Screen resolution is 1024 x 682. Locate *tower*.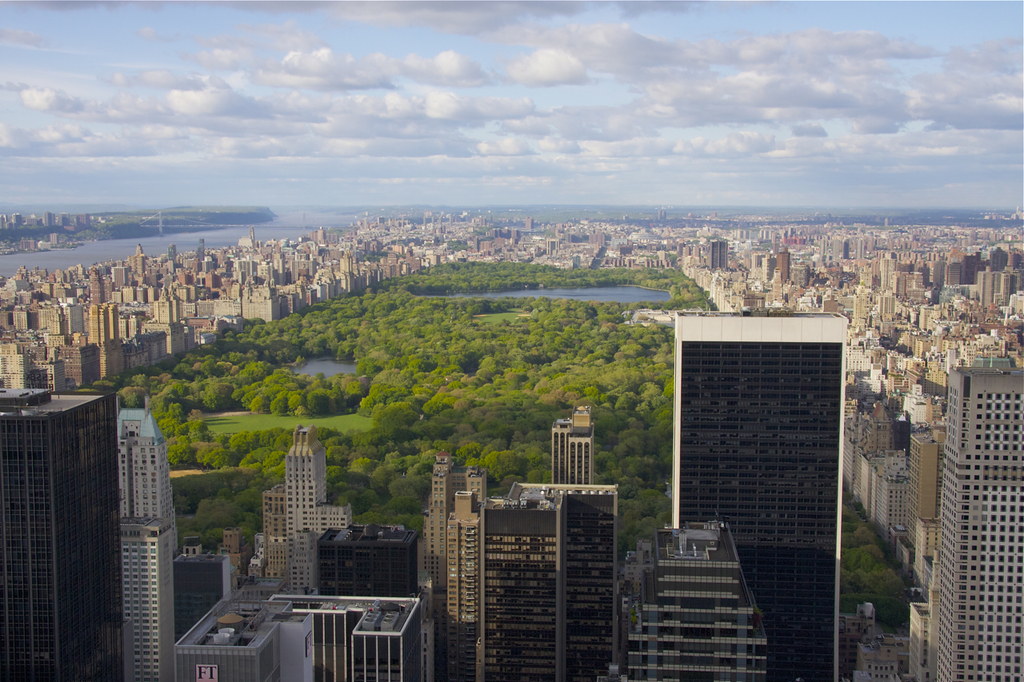
pyautogui.locateOnScreen(0, 381, 115, 681).
